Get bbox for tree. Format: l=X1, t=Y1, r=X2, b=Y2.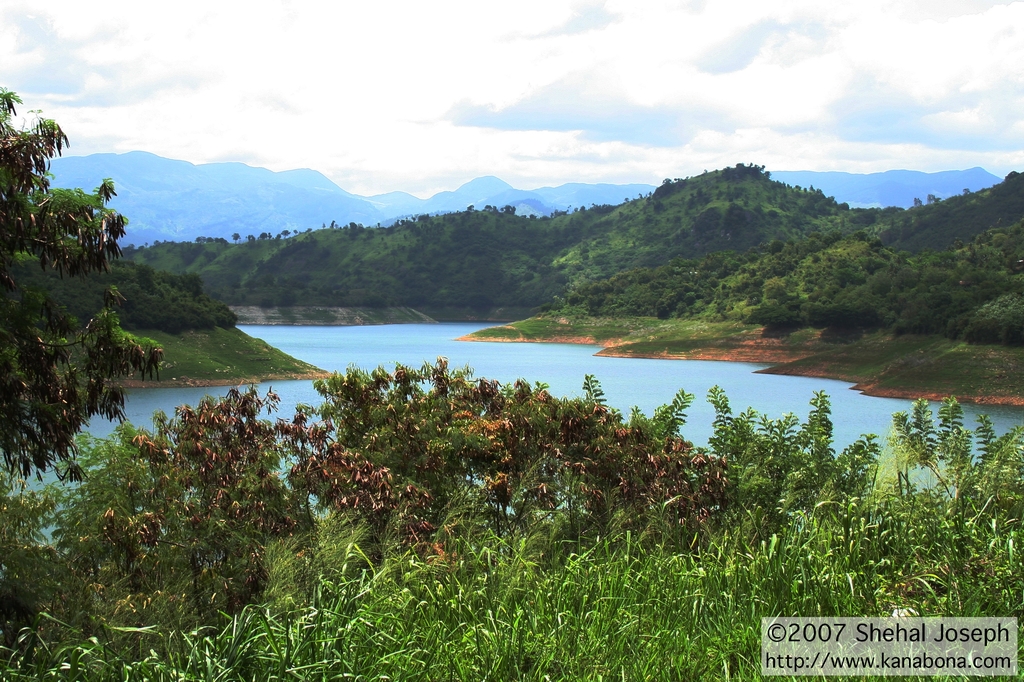
l=530, t=214, r=539, b=221.
